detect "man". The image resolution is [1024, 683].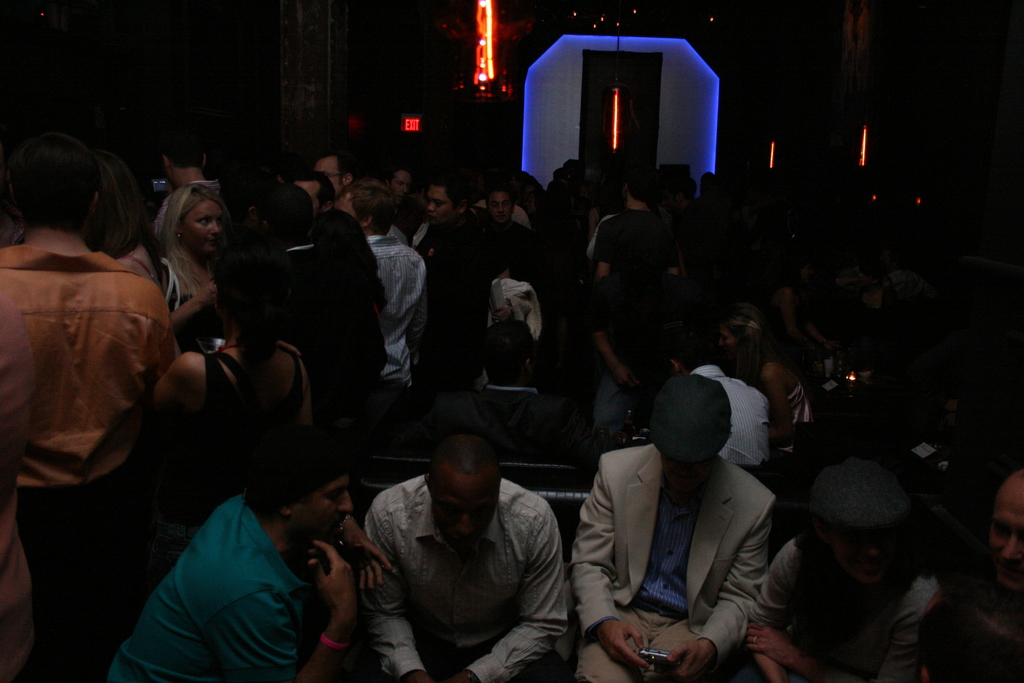
box=[568, 372, 781, 682].
